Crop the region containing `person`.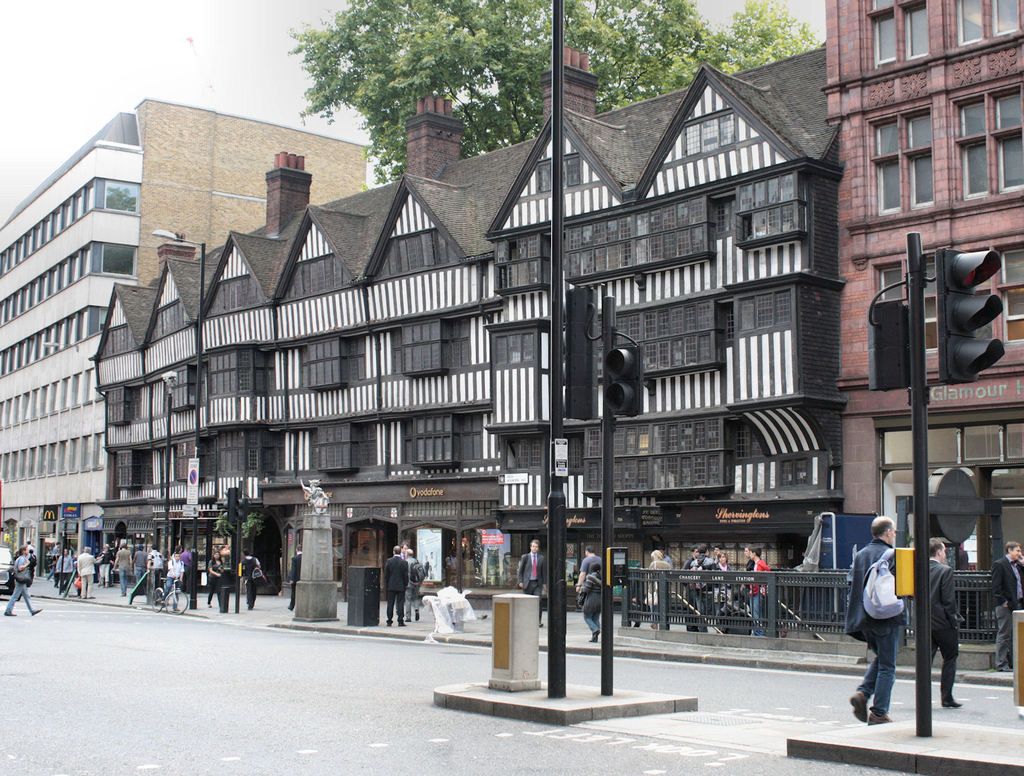
Crop region: 915,544,968,707.
